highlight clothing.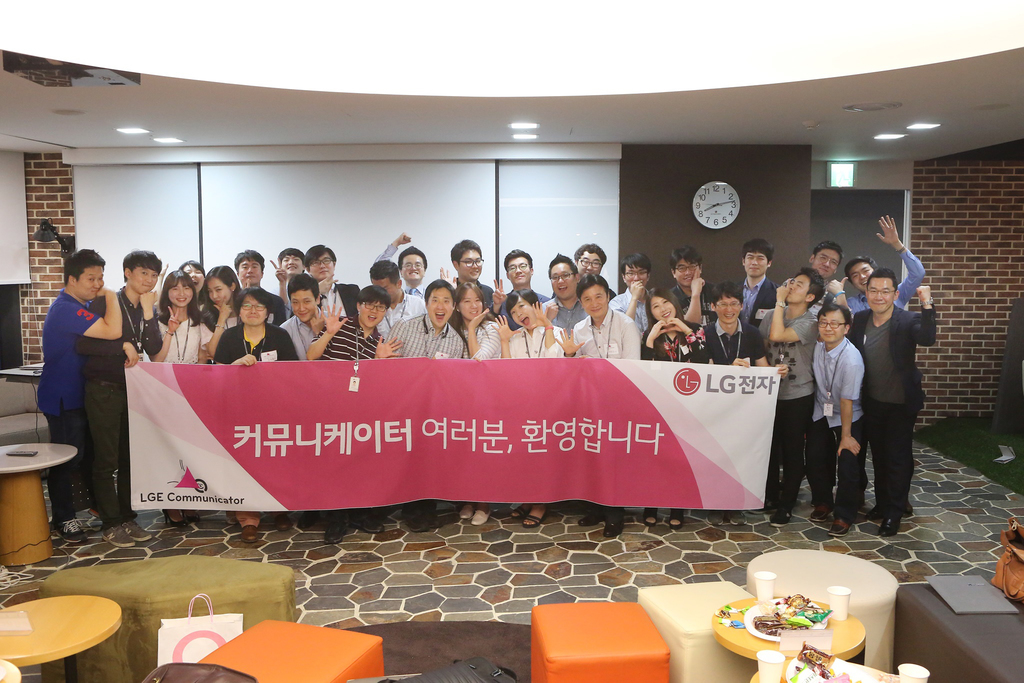
Highlighted region: 163,315,215,368.
